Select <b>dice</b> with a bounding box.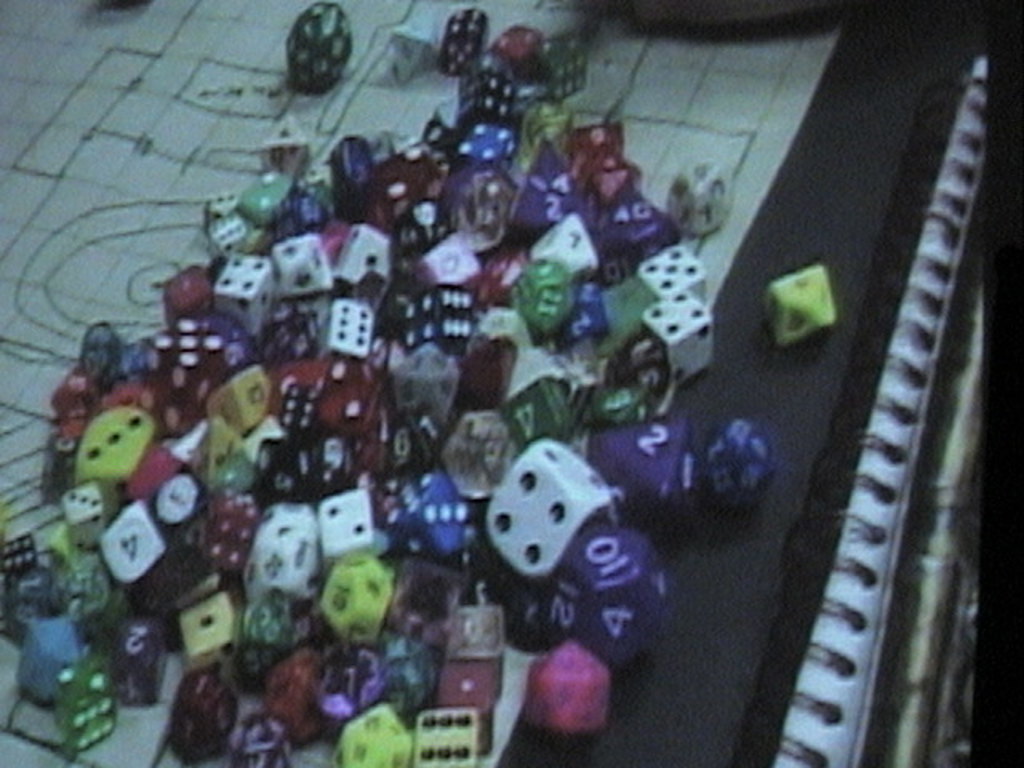
(528, 637, 614, 747).
